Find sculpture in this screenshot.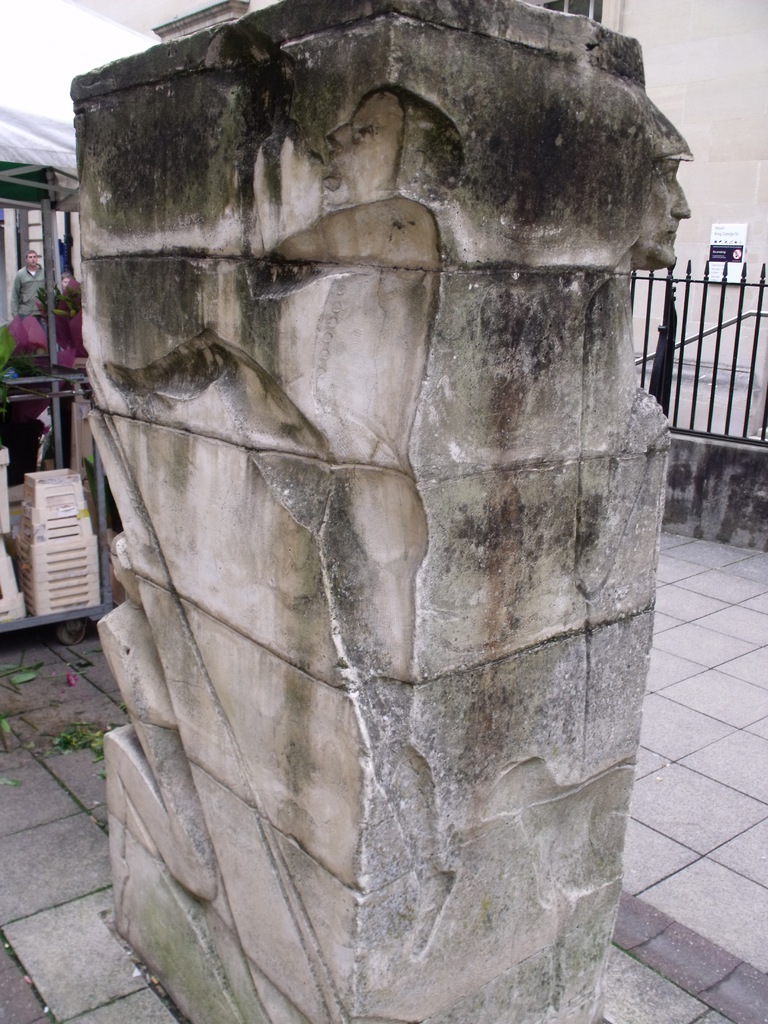
The bounding box for sculpture is region(625, 100, 703, 284).
